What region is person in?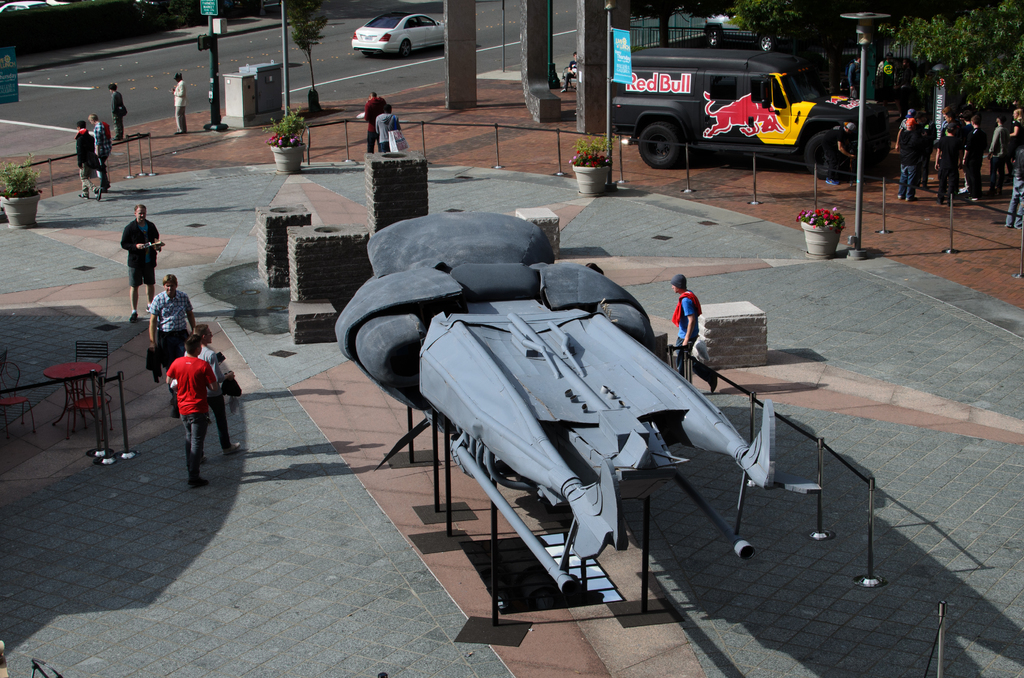
box=[76, 121, 102, 201].
